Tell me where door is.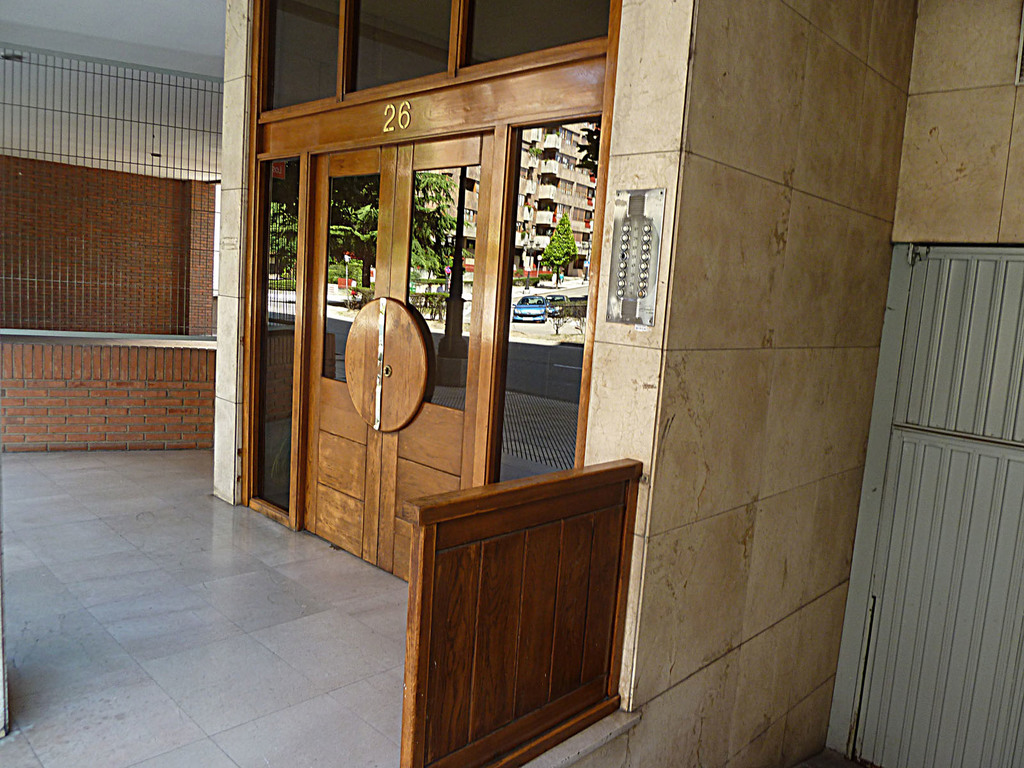
door is at <region>371, 127, 495, 584</region>.
